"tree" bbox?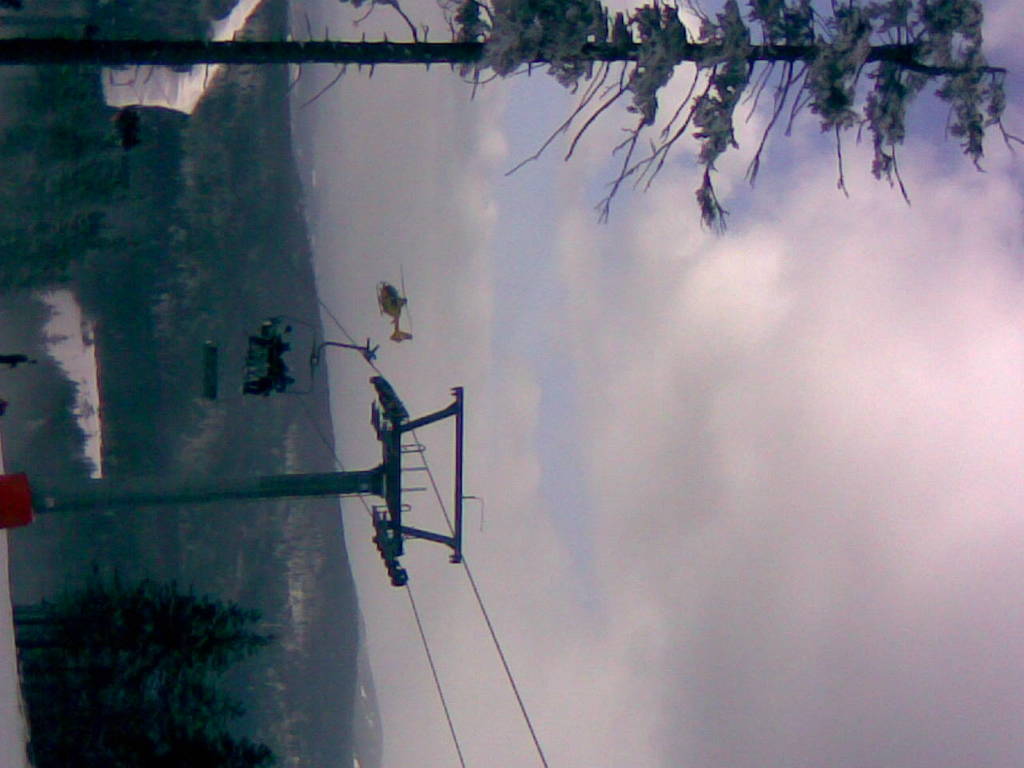
left=0, top=0, right=1023, bottom=238
